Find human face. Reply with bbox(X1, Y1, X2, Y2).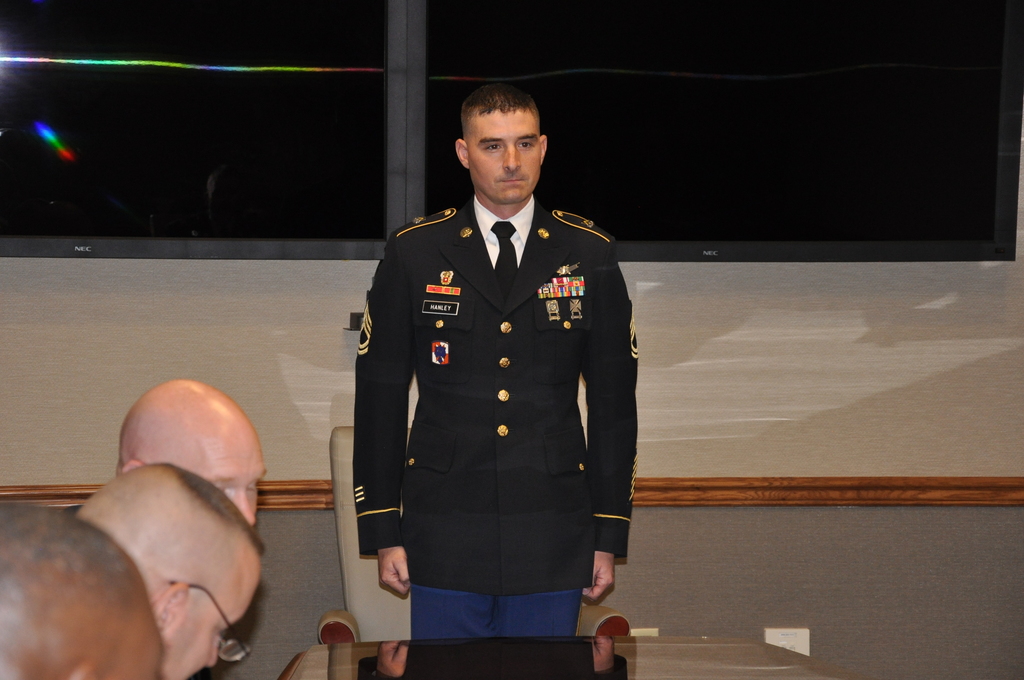
bbox(196, 419, 281, 535).
